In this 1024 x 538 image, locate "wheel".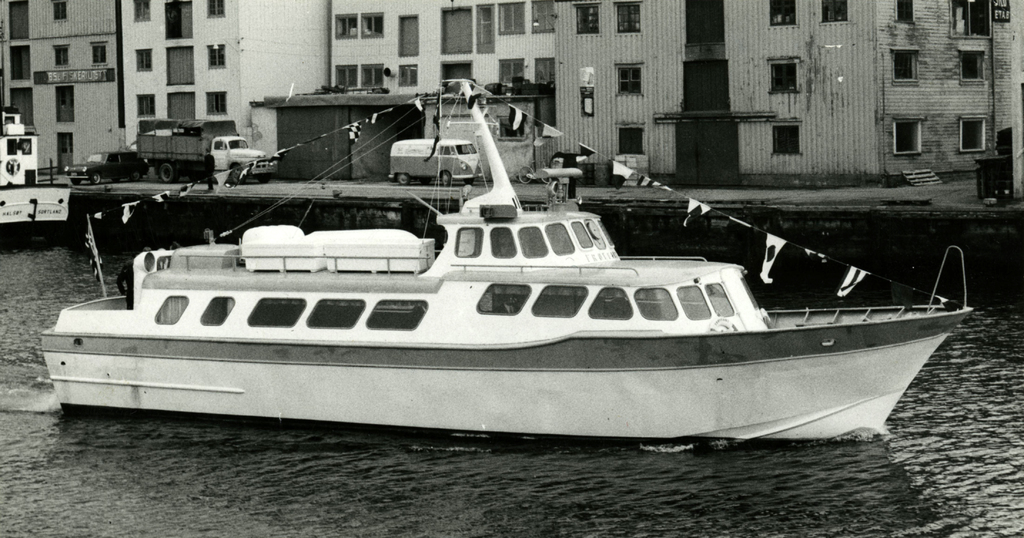
Bounding box: 542/167/551/182.
